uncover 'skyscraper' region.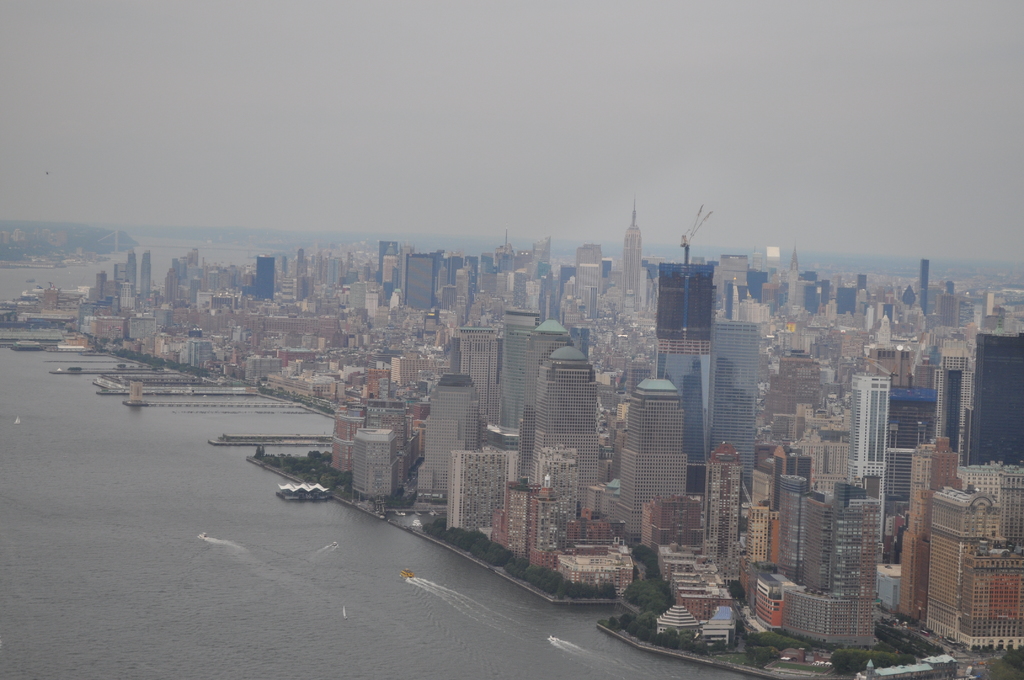
Uncovered: 886:389:952:538.
